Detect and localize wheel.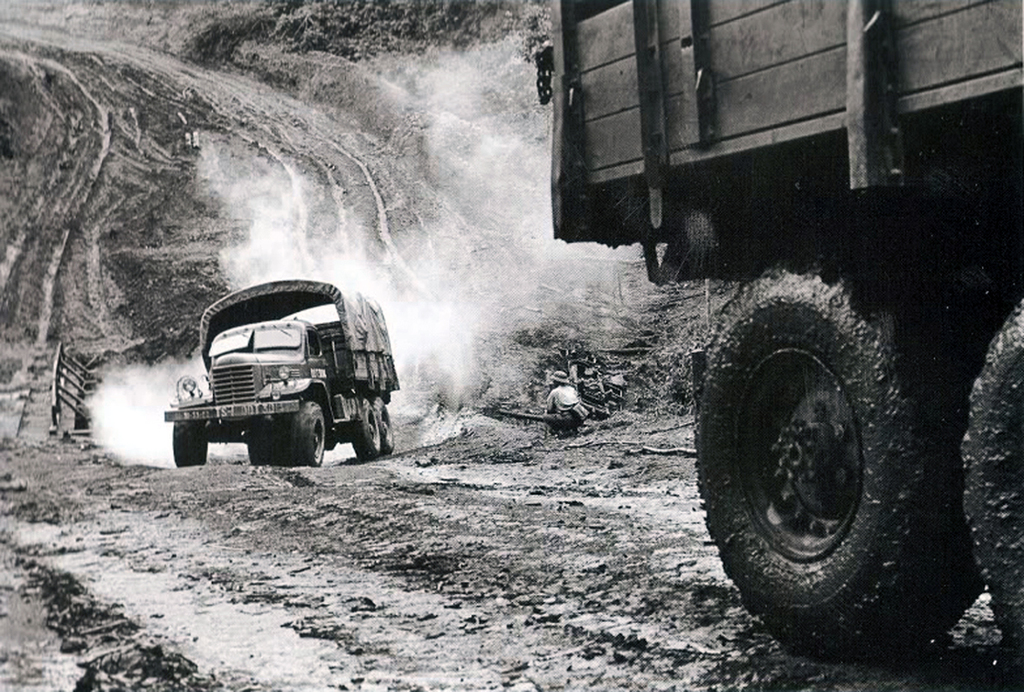
Localized at <box>242,424,273,468</box>.
